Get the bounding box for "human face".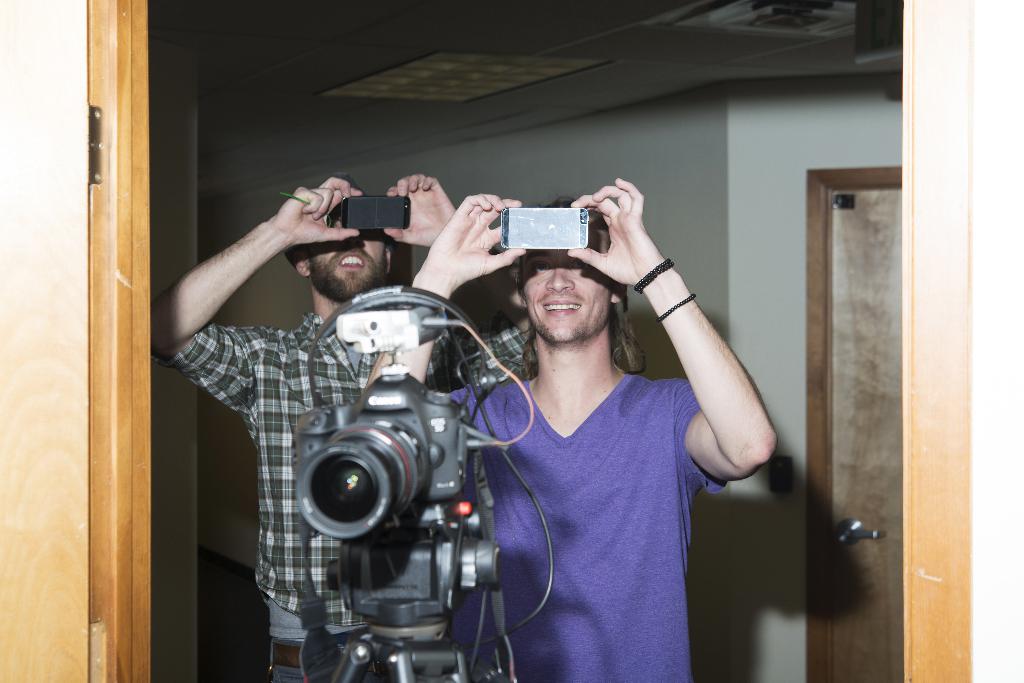
308,226,386,291.
